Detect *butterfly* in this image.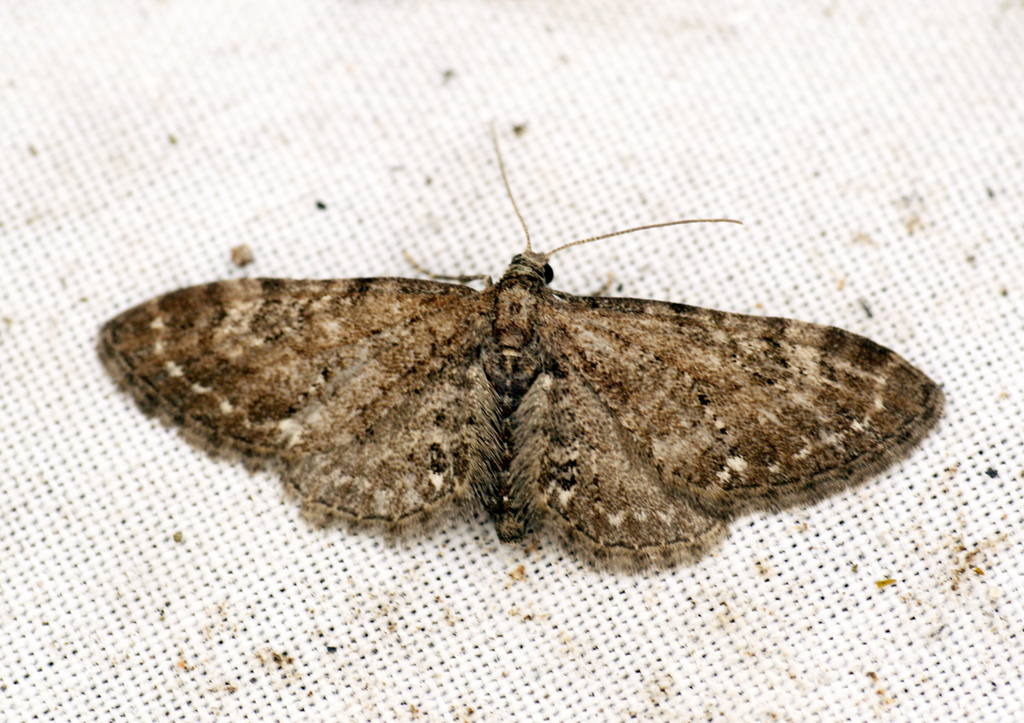
Detection: (x1=301, y1=161, x2=929, y2=567).
